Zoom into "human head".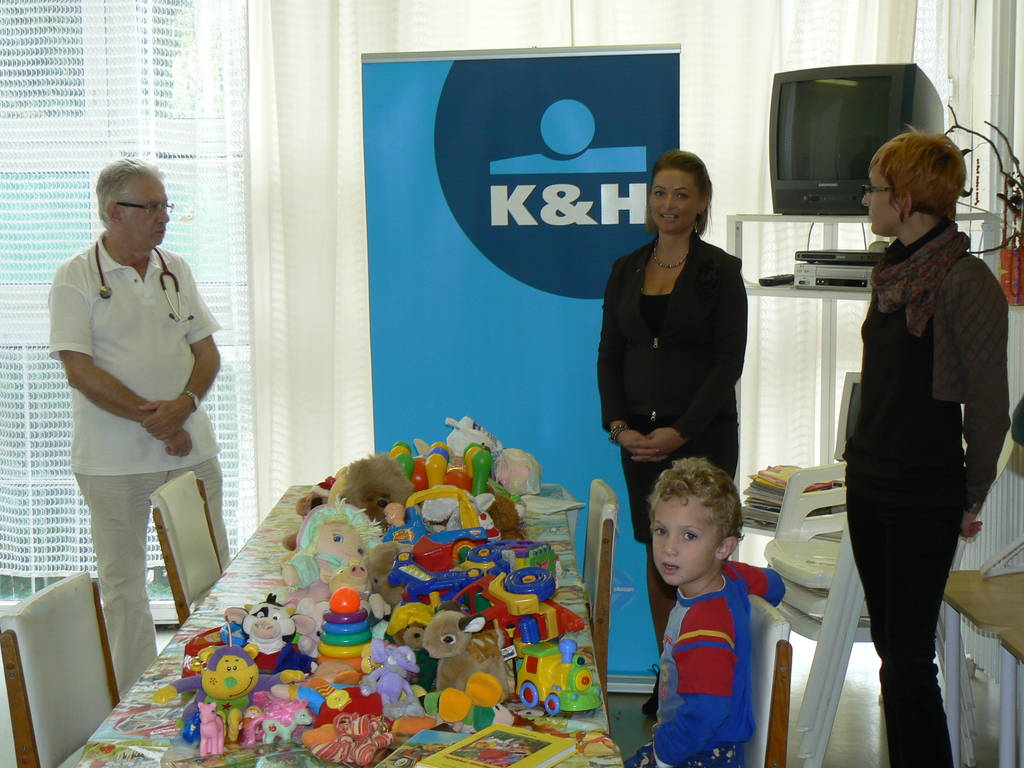
Zoom target: 648,458,749,607.
